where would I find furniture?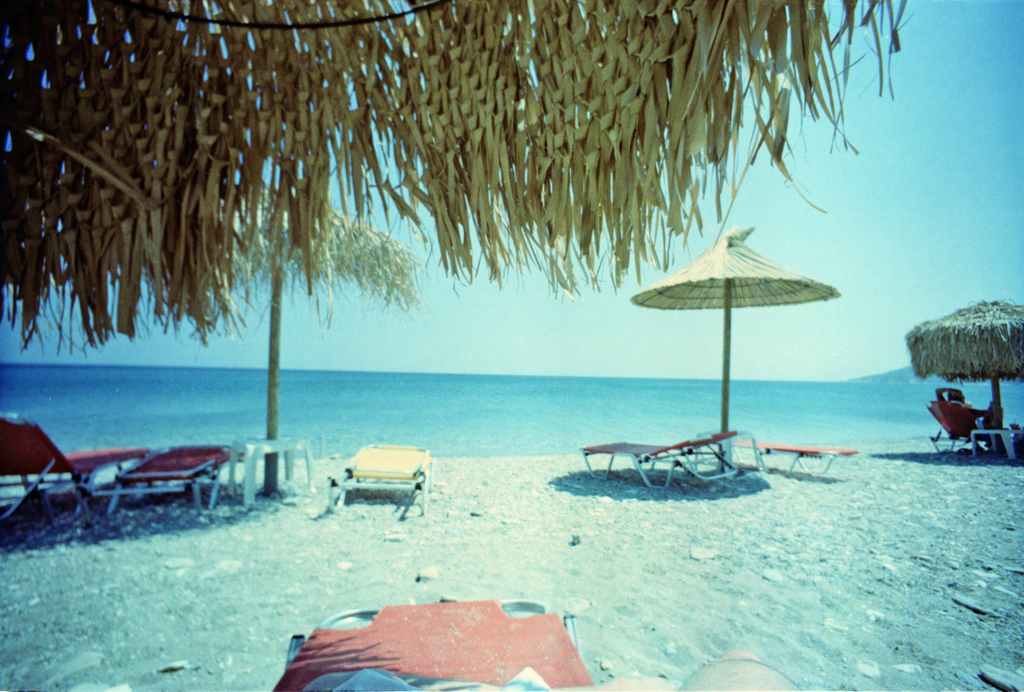
At 736 438 858 475.
